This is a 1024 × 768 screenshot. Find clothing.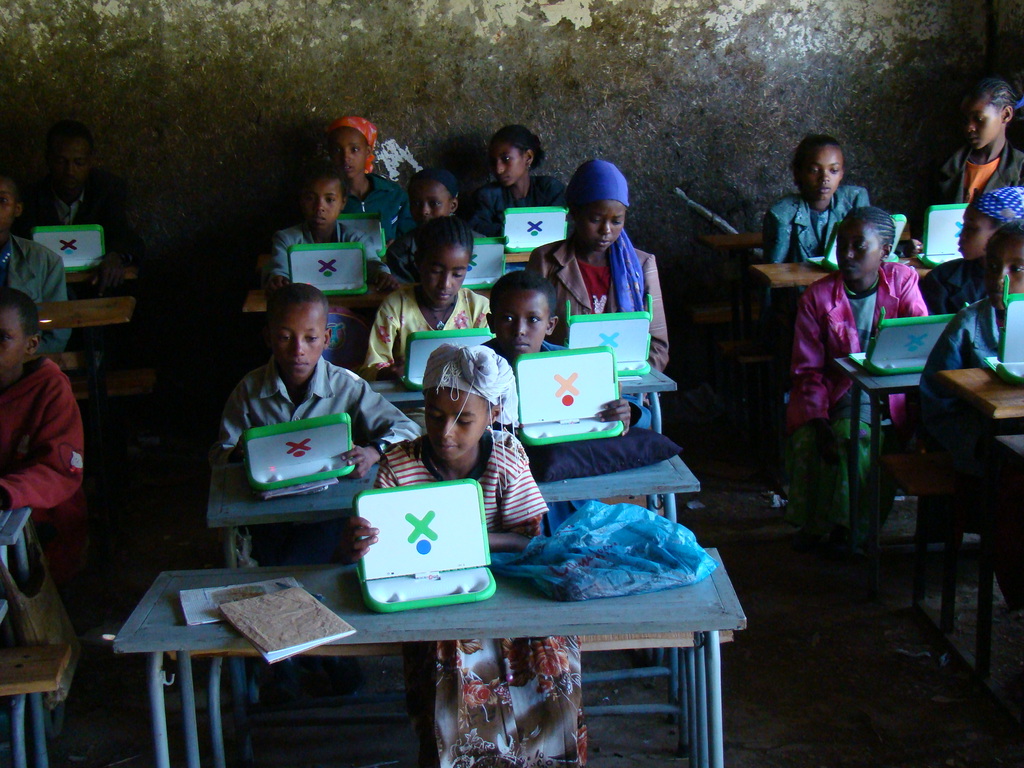
Bounding box: rect(792, 245, 931, 572).
